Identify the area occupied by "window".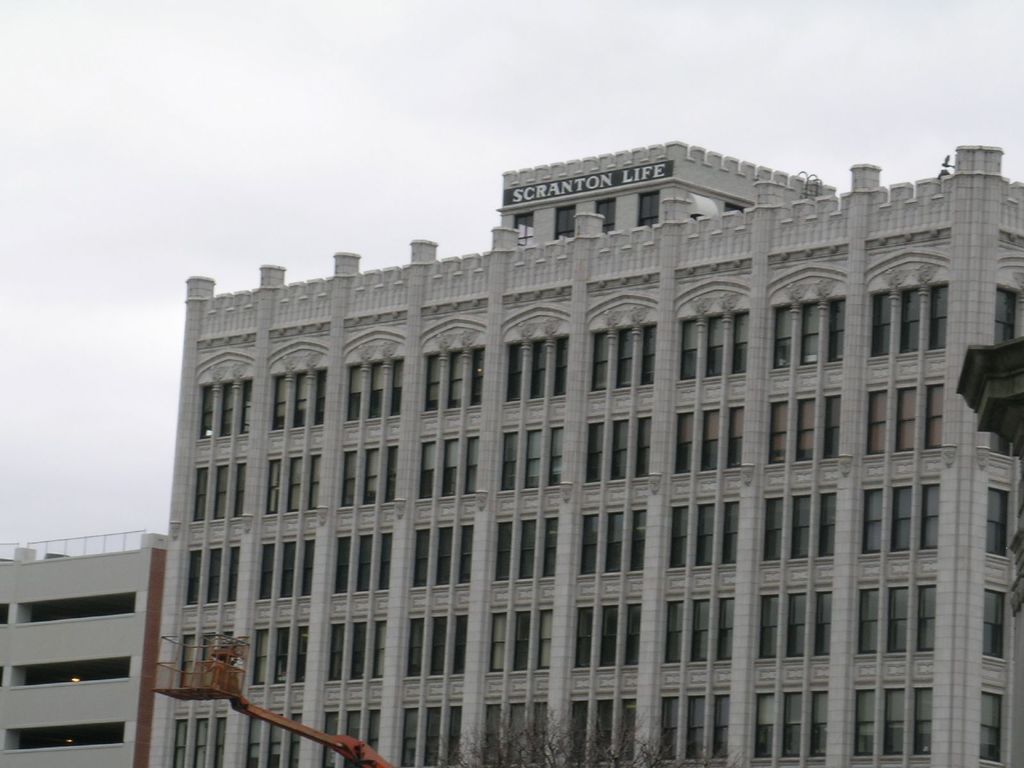
Area: bbox(870, 378, 947, 456).
